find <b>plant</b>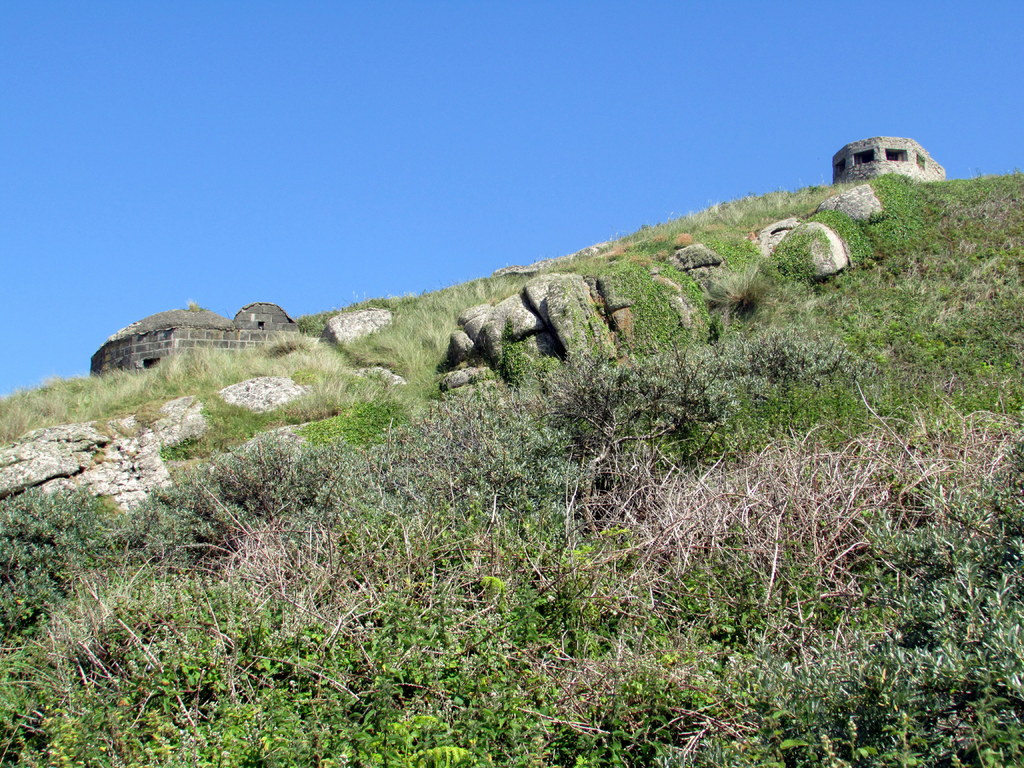
pyautogui.locateOnScreen(801, 203, 888, 268)
